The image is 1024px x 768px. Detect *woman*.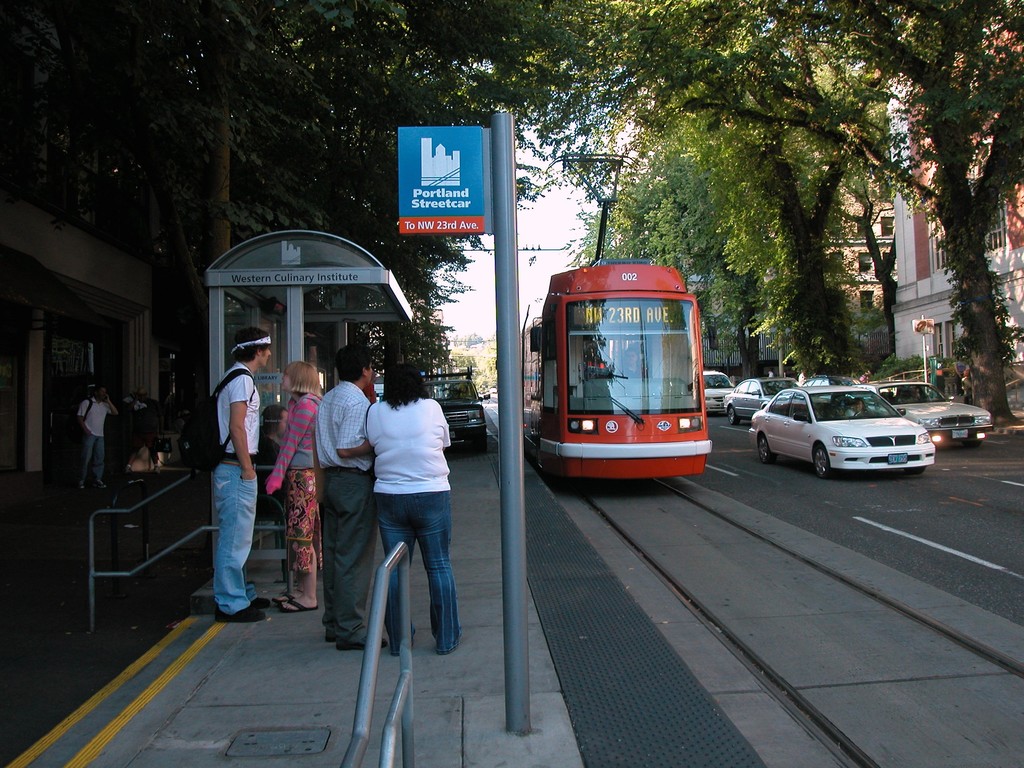
Detection: locate(260, 357, 328, 605).
